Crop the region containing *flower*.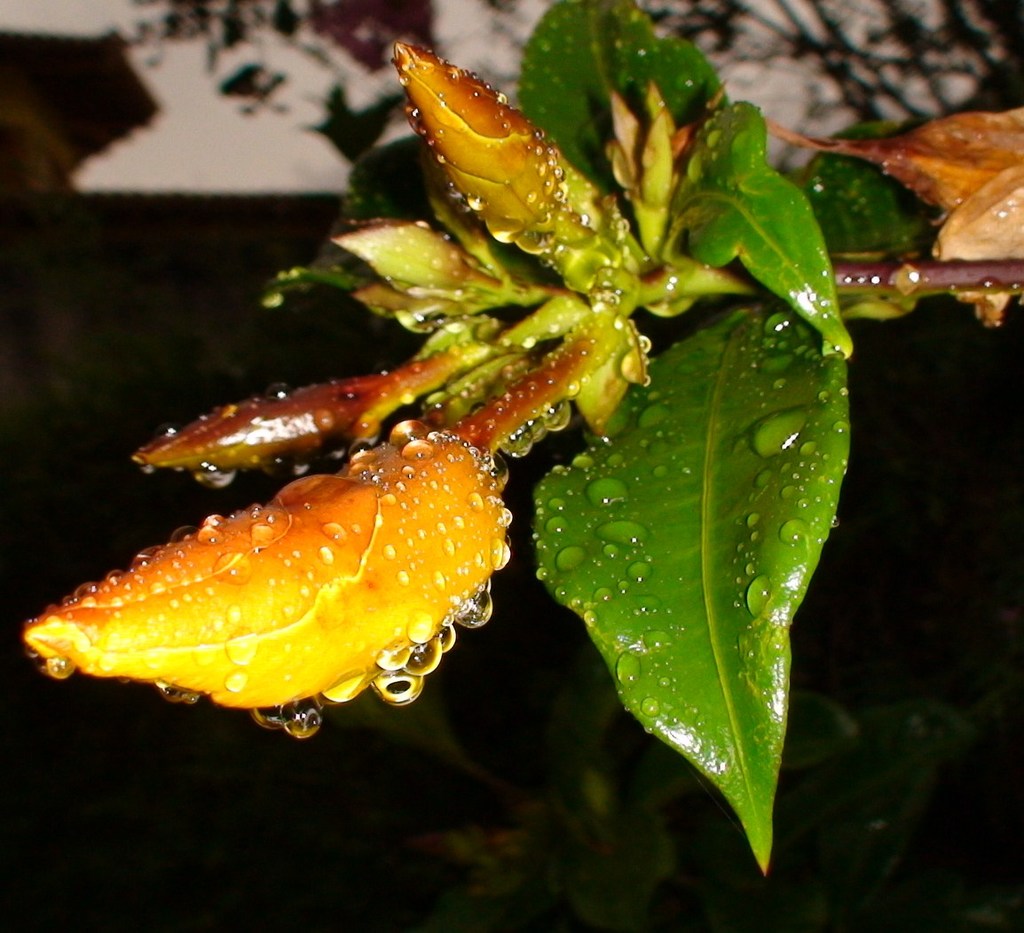
Crop region: <box>48,375,514,704</box>.
